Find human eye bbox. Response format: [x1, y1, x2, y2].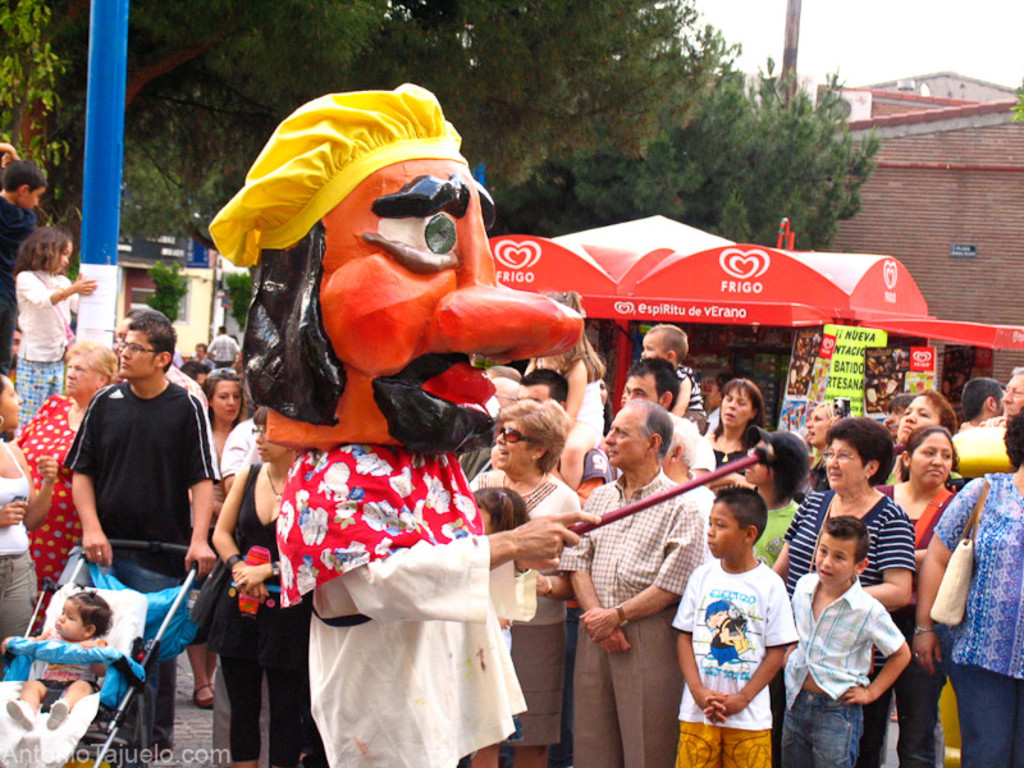
[614, 429, 627, 438].
